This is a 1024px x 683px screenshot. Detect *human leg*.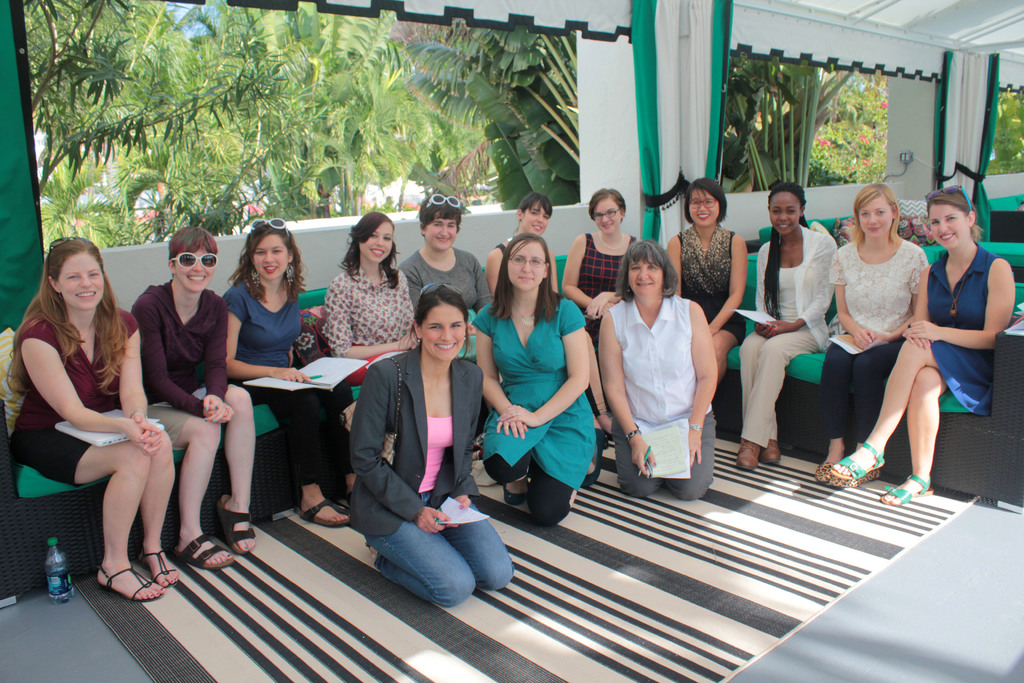
x1=257, y1=383, x2=352, y2=525.
